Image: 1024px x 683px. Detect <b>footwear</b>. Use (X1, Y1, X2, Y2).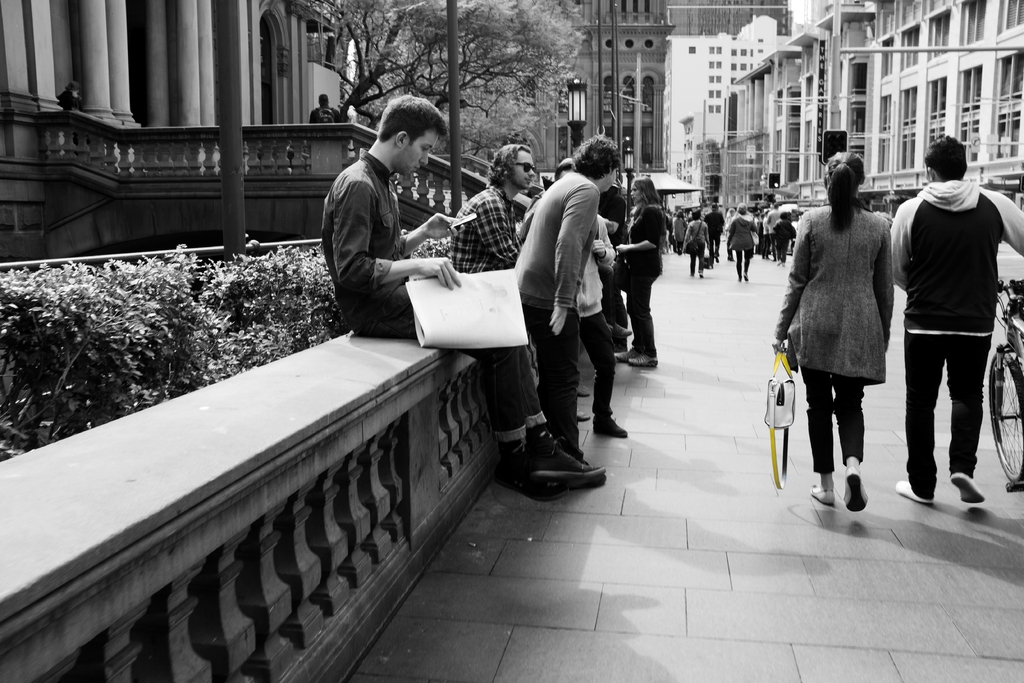
(810, 483, 834, 504).
